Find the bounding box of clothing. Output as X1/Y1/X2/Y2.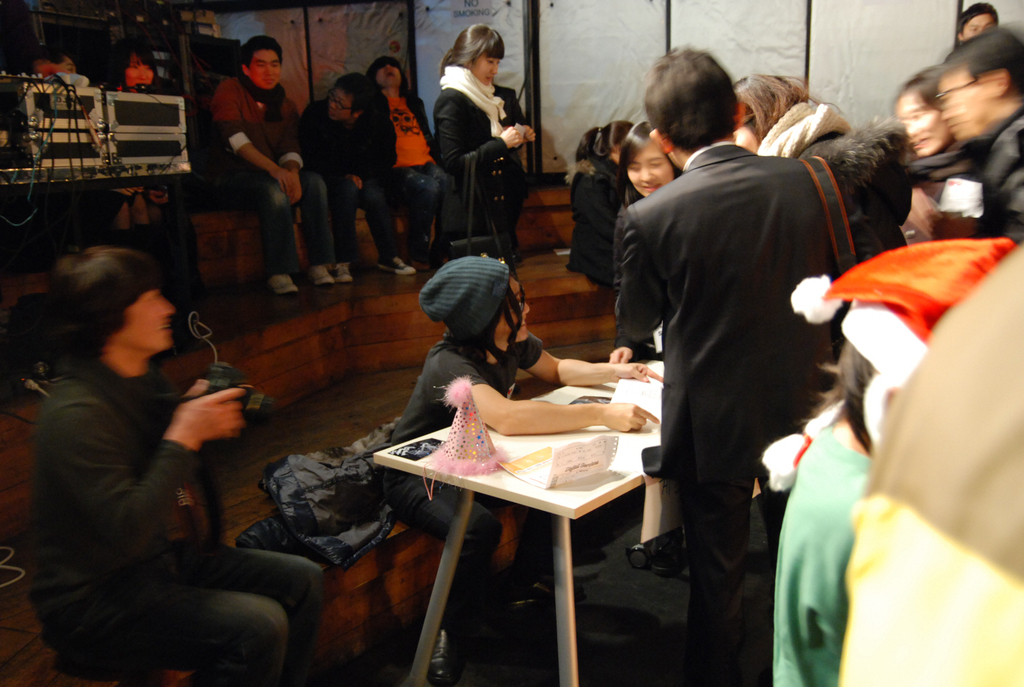
432/62/520/270.
